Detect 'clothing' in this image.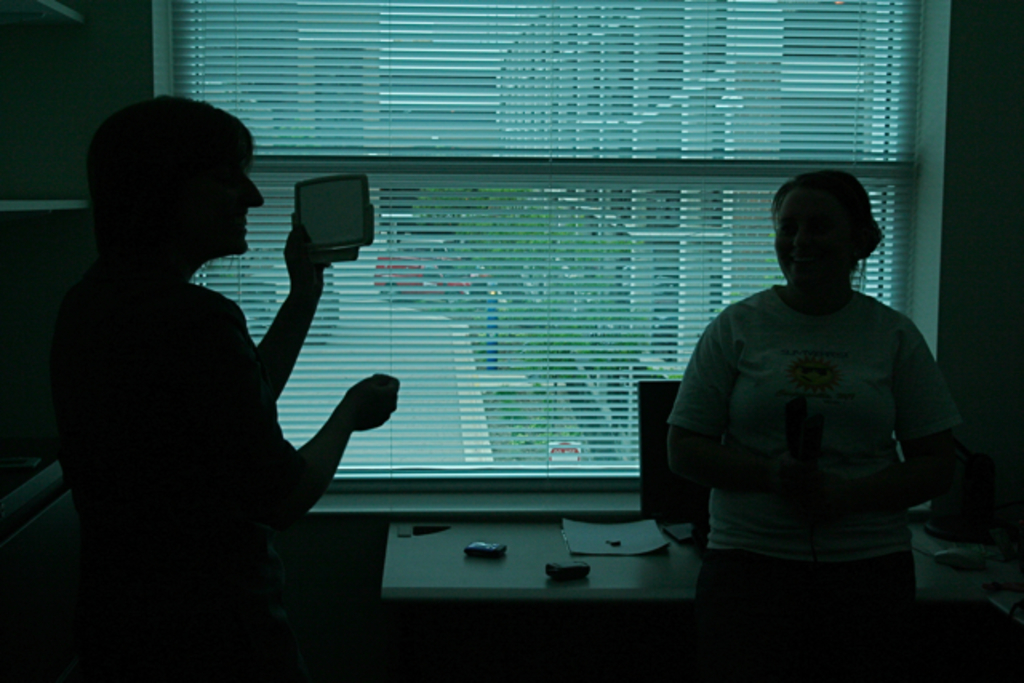
Detection: <box>672,285,965,681</box>.
